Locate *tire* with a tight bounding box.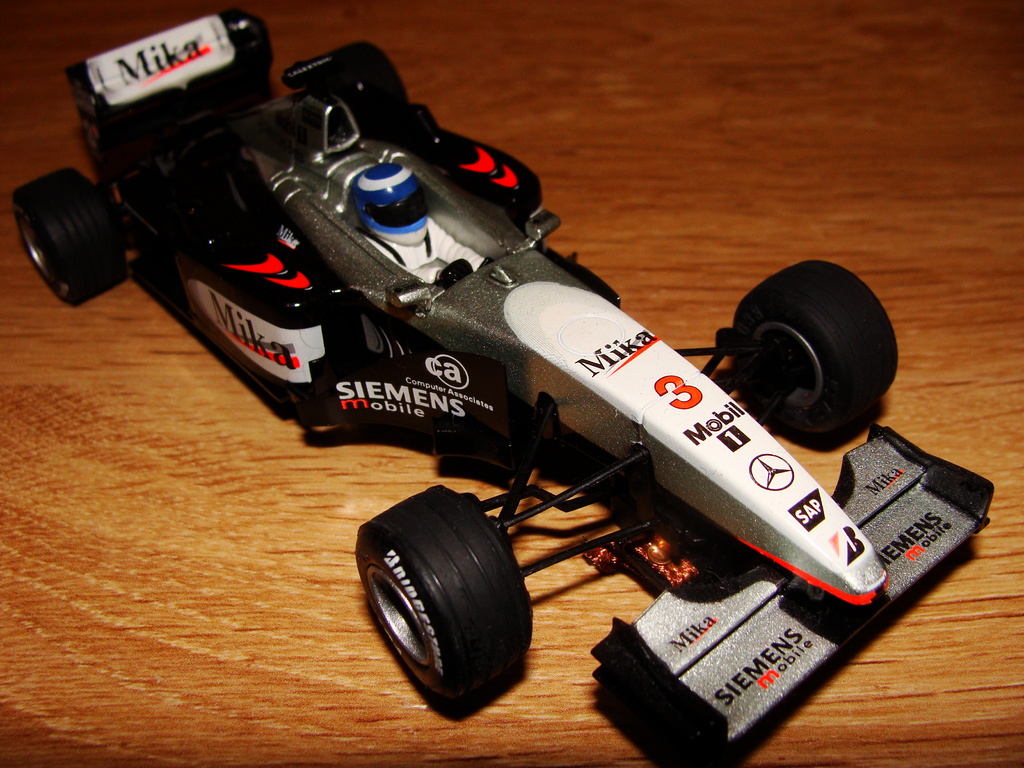
{"x1": 318, "y1": 40, "x2": 413, "y2": 114}.
